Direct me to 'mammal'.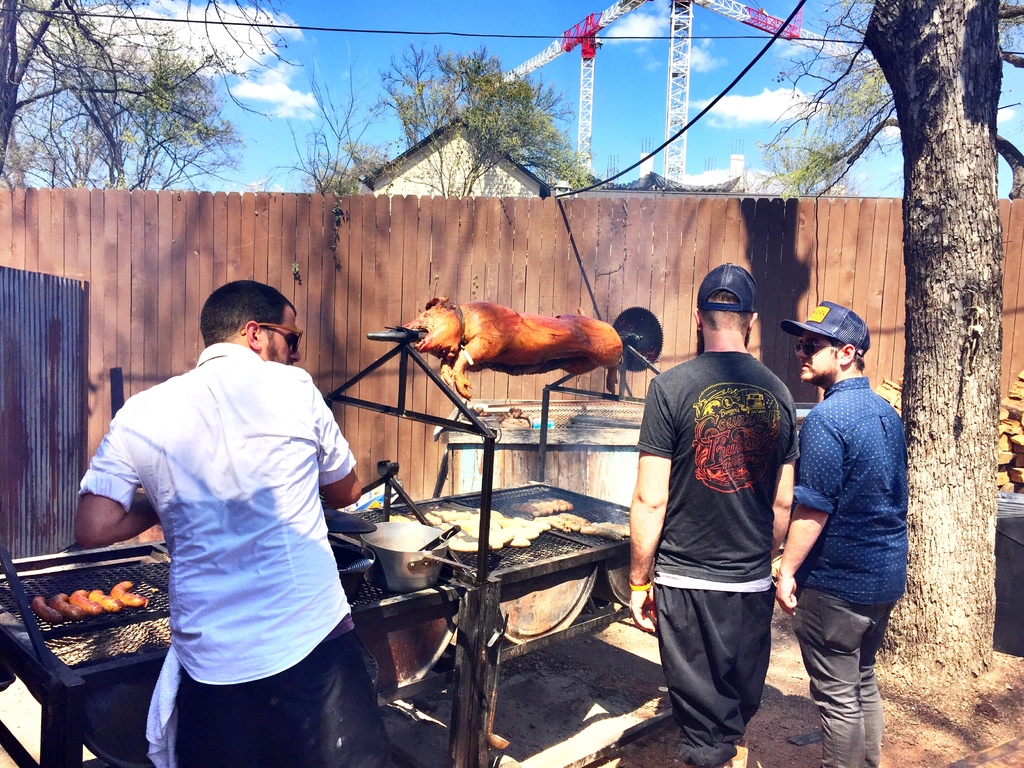
Direction: (774,301,909,767).
